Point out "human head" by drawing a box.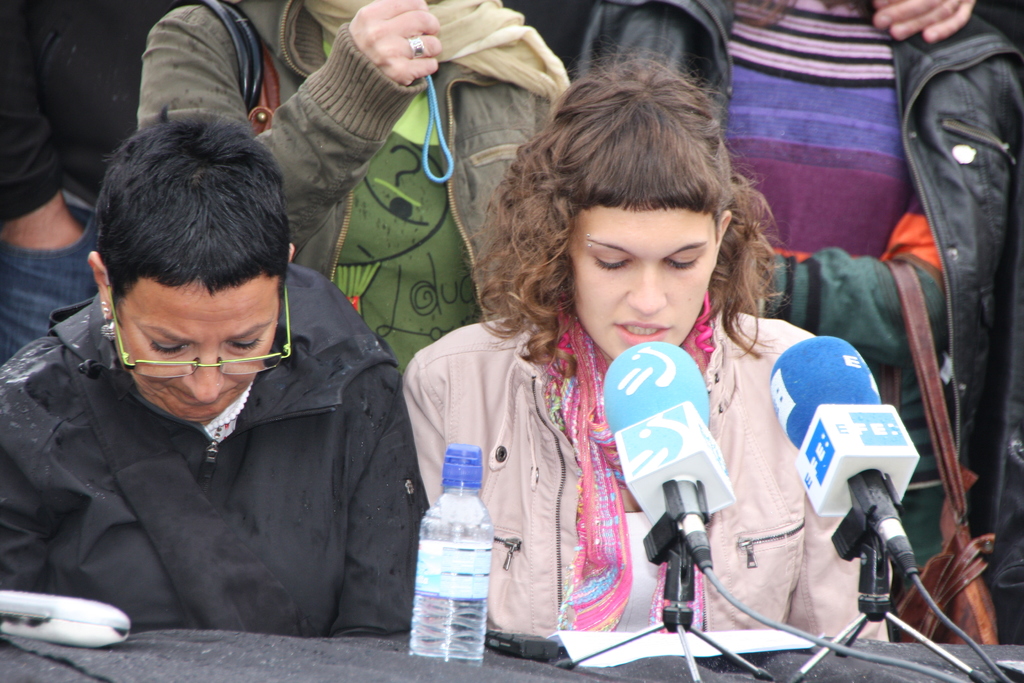
{"left": 559, "top": 73, "right": 740, "bottom": 362}.
